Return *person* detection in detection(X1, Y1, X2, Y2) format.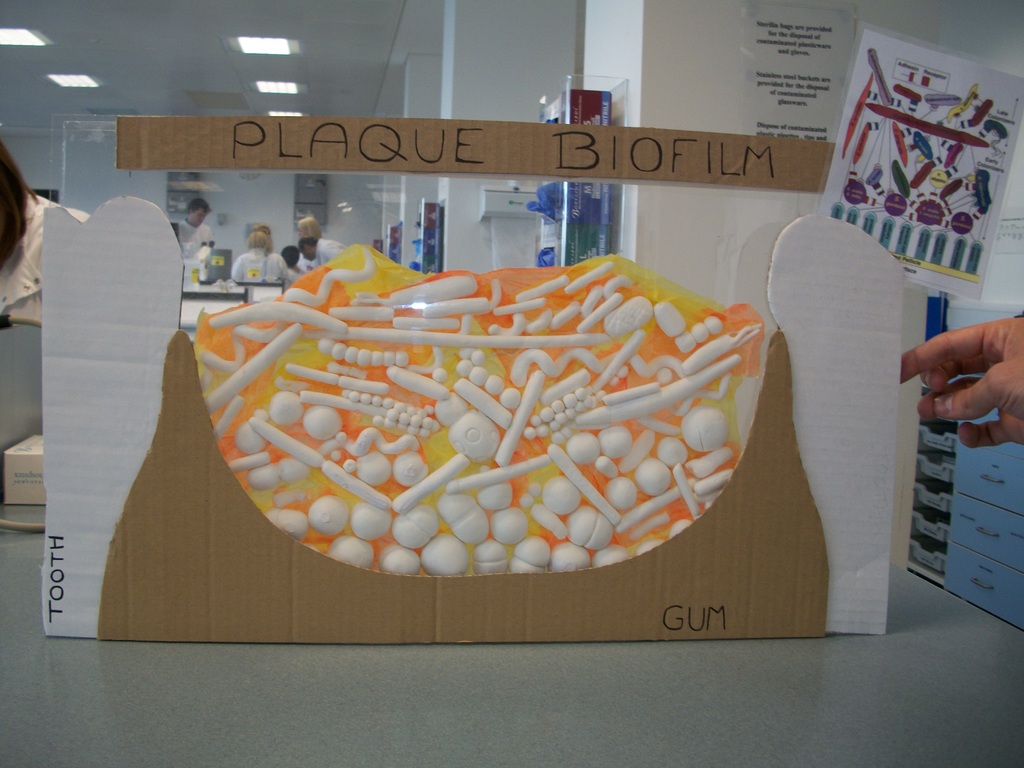
detection(178, 196, 212, 257).
